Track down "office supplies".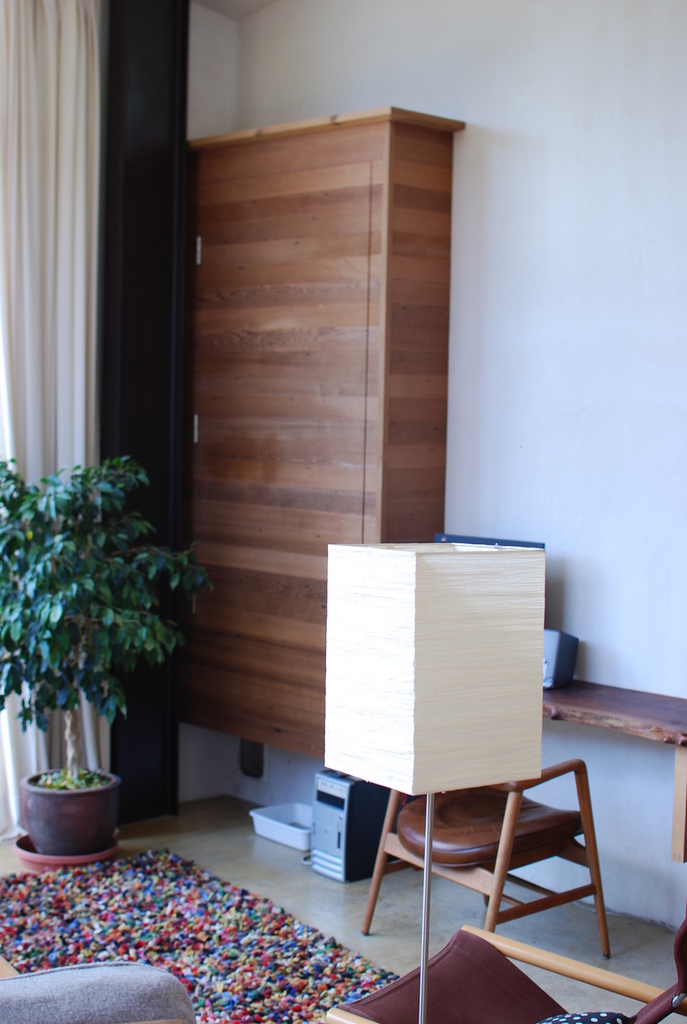
Tracked to {"x1": 323, "y1": 542, "x2": 547, "y2": 797}.
